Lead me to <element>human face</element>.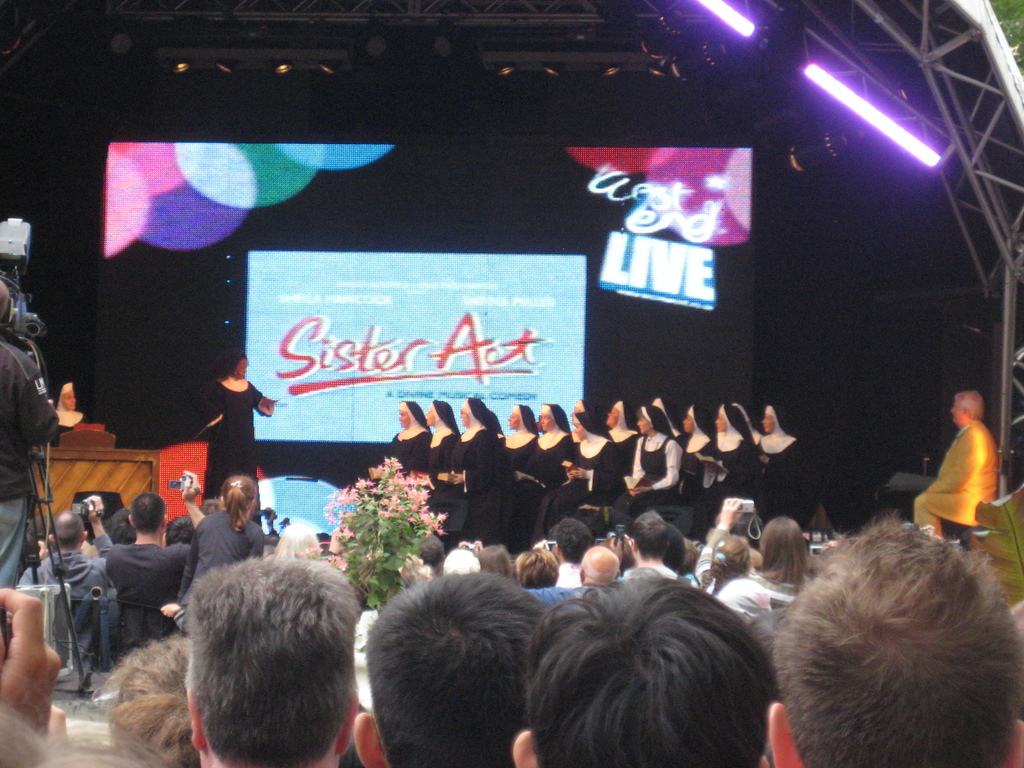
Lead to rect(572, 420, 584, 440).
